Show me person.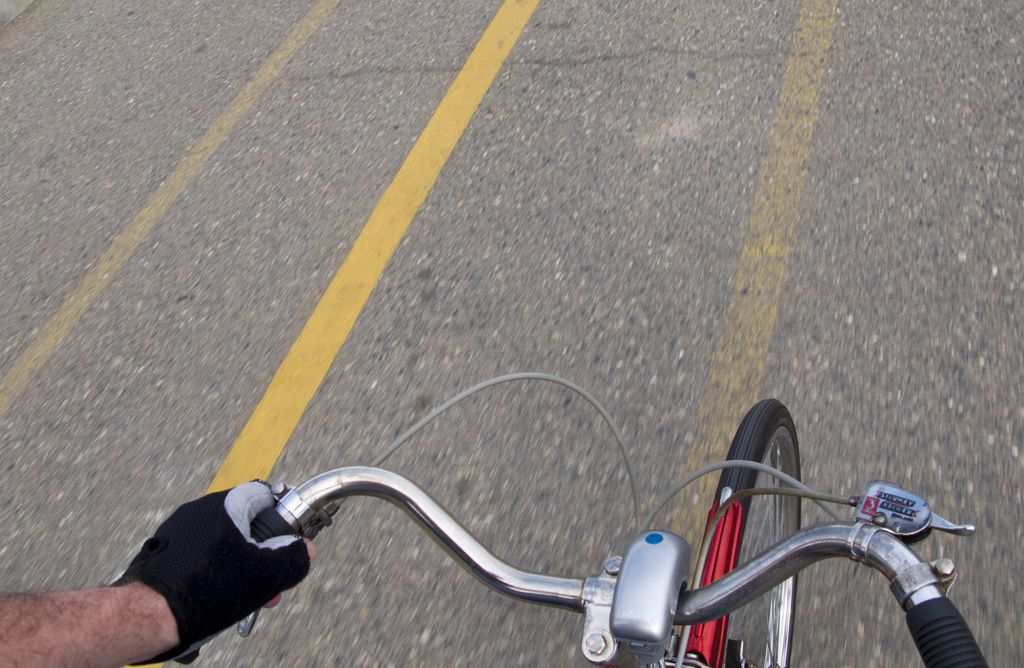
person is here: [0, 475, 318, 667].
